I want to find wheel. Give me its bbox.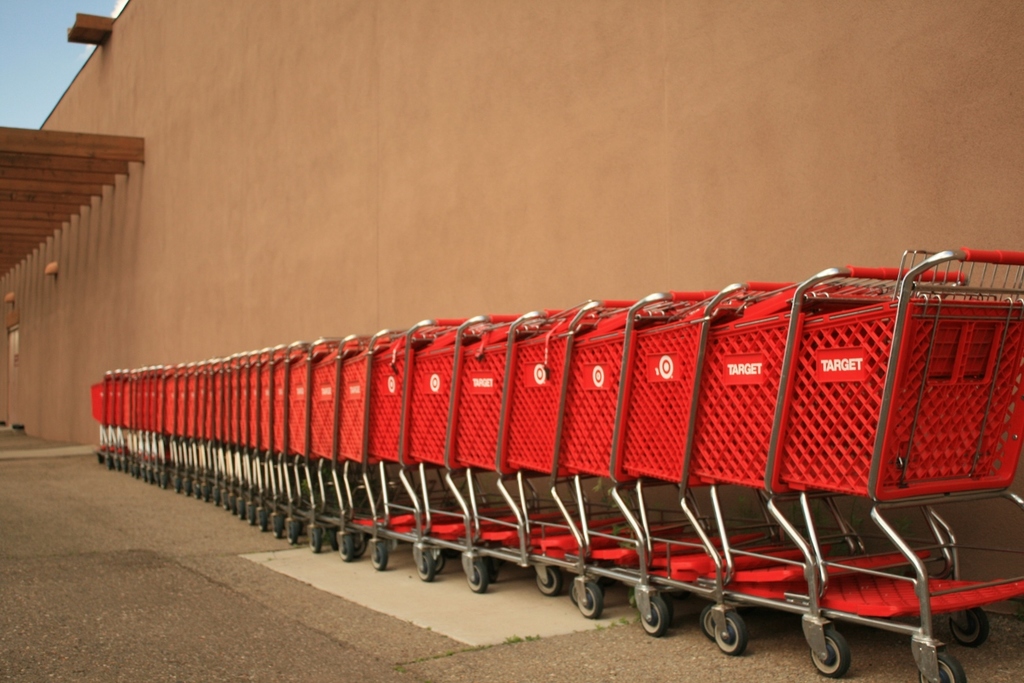
[x1=248, y1=507, x2=256, y2=522].
